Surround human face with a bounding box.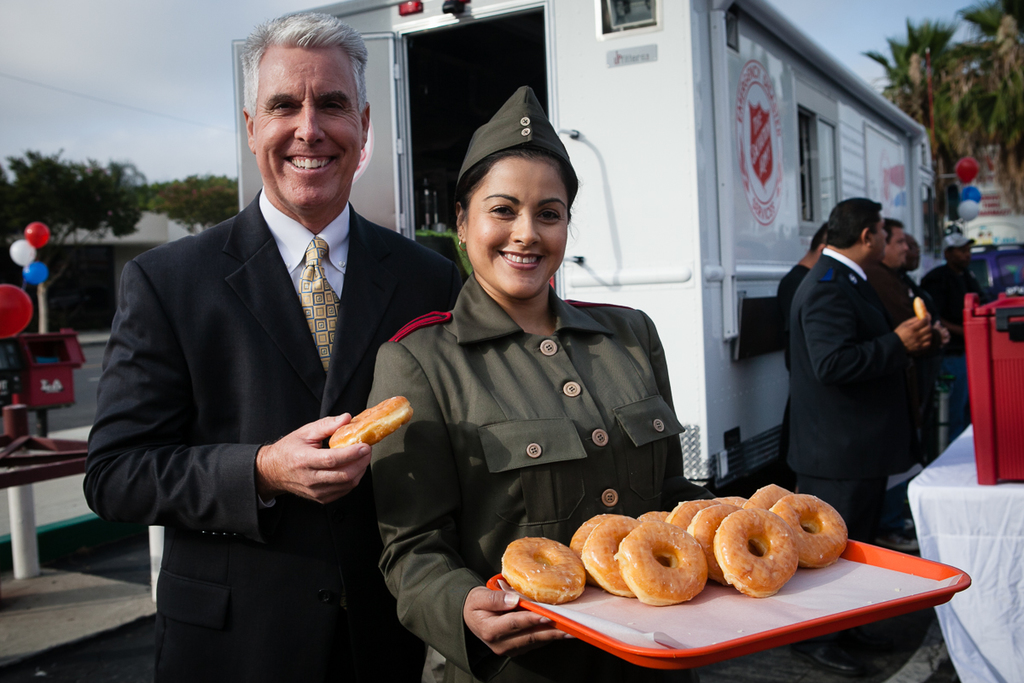
{"left": 889, "top": 228, "right": 907, "bottom": 266}.
